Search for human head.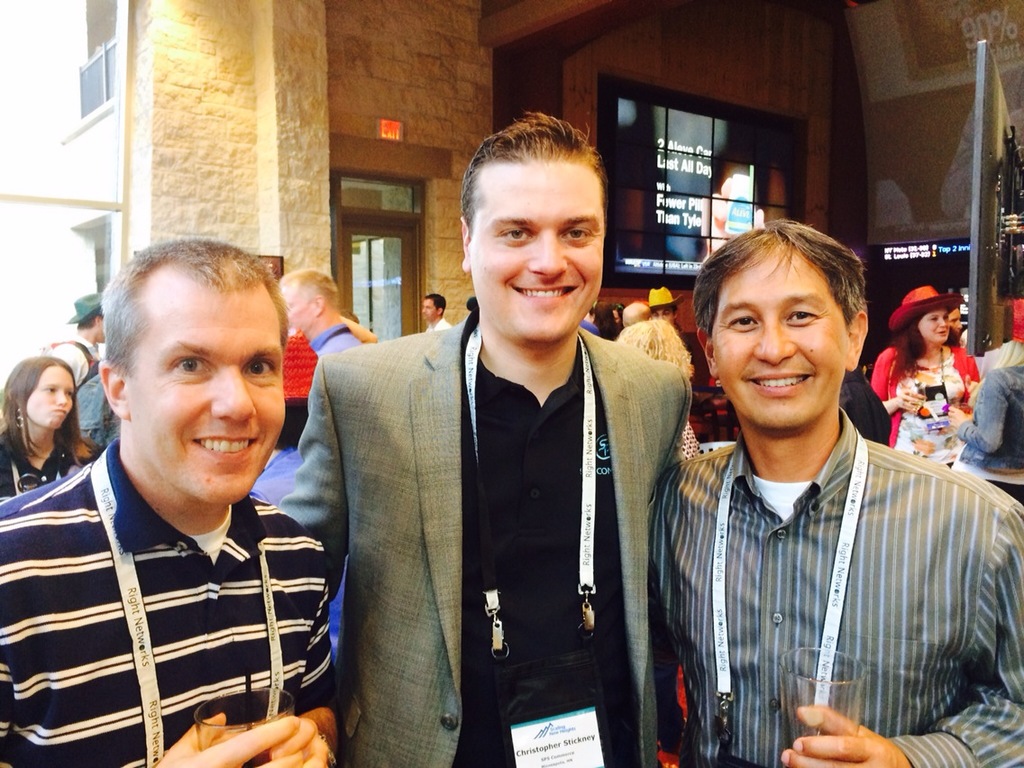
Found at box(1009, 304, 1023, 360).
